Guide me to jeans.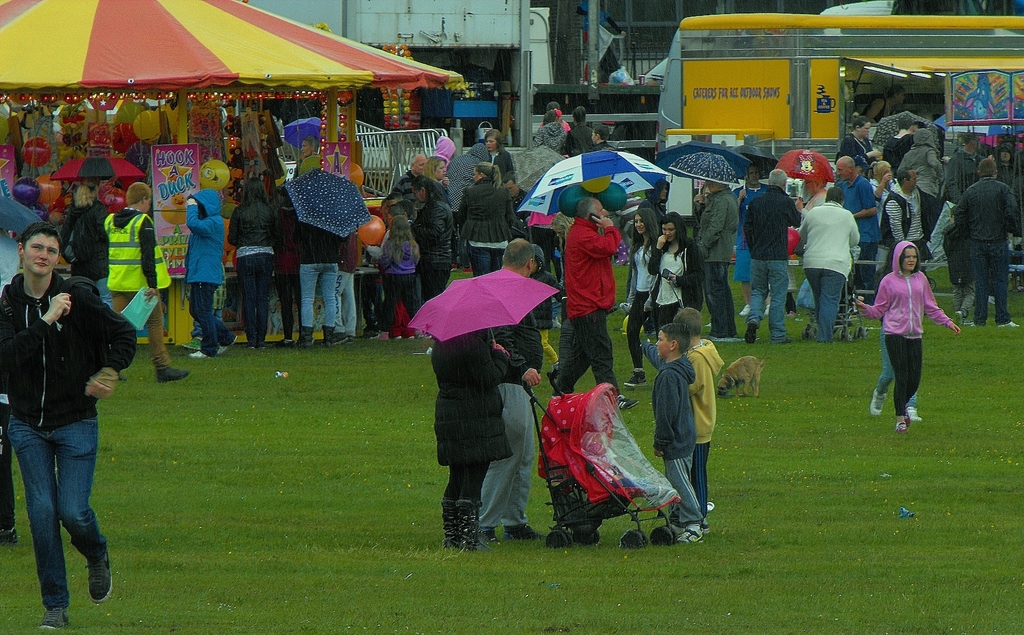
Guidance: <bbox>746, 259, 788, 342</bbox>.
